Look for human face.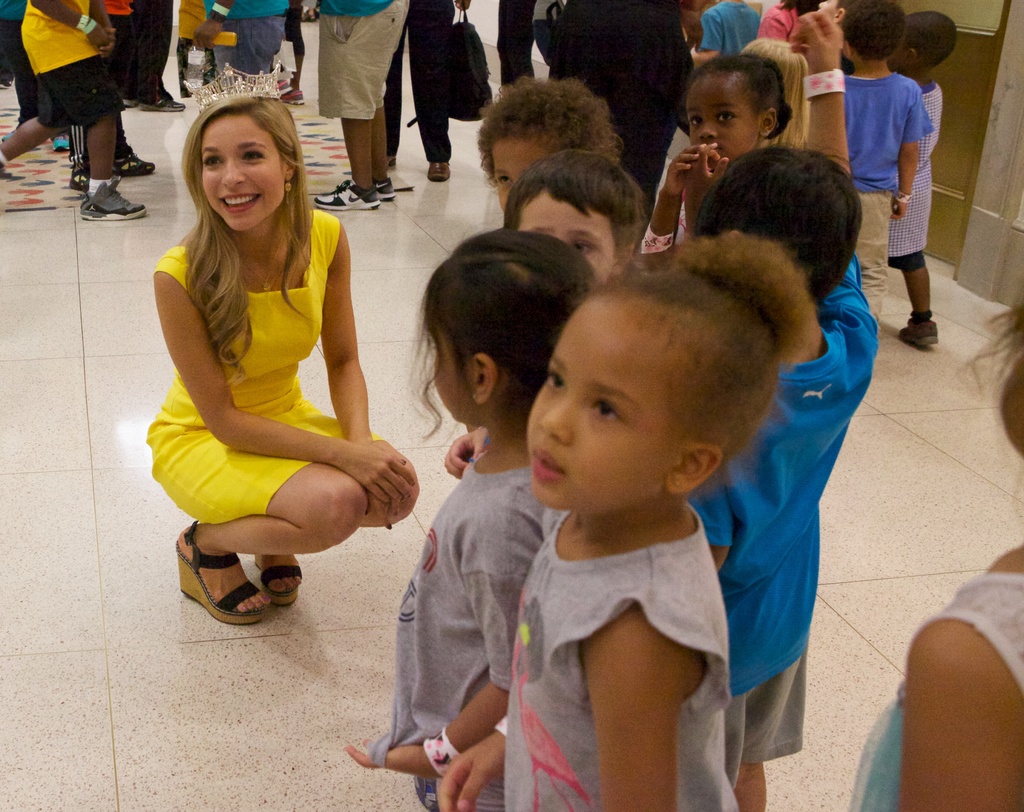
Found: (521,294,691,515).
